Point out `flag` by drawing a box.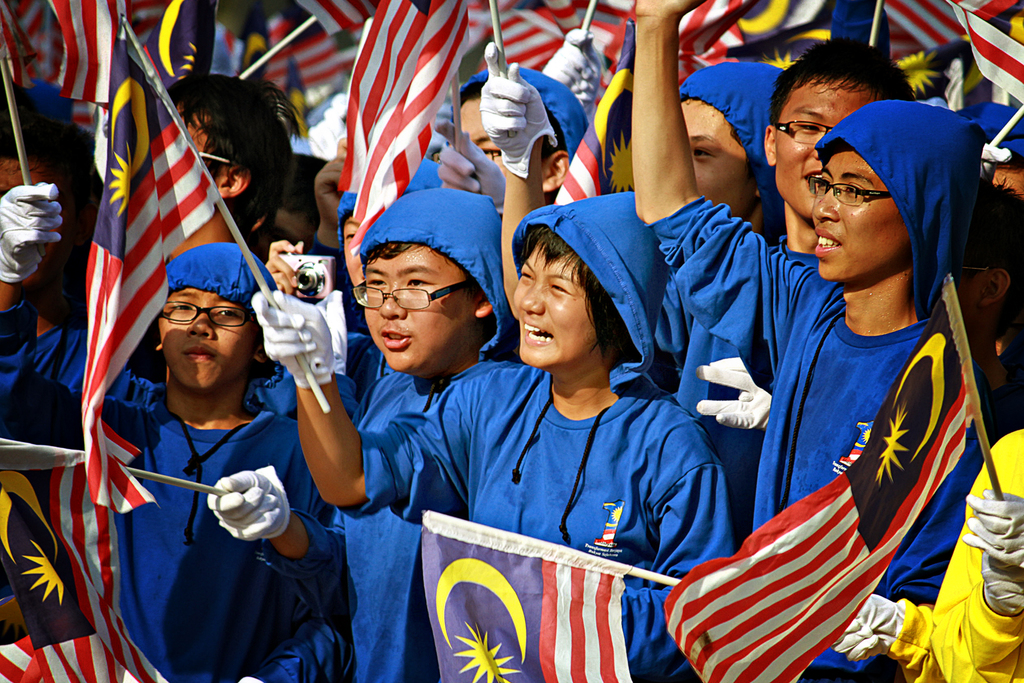
l=82, t=13, r=226, b=511.
